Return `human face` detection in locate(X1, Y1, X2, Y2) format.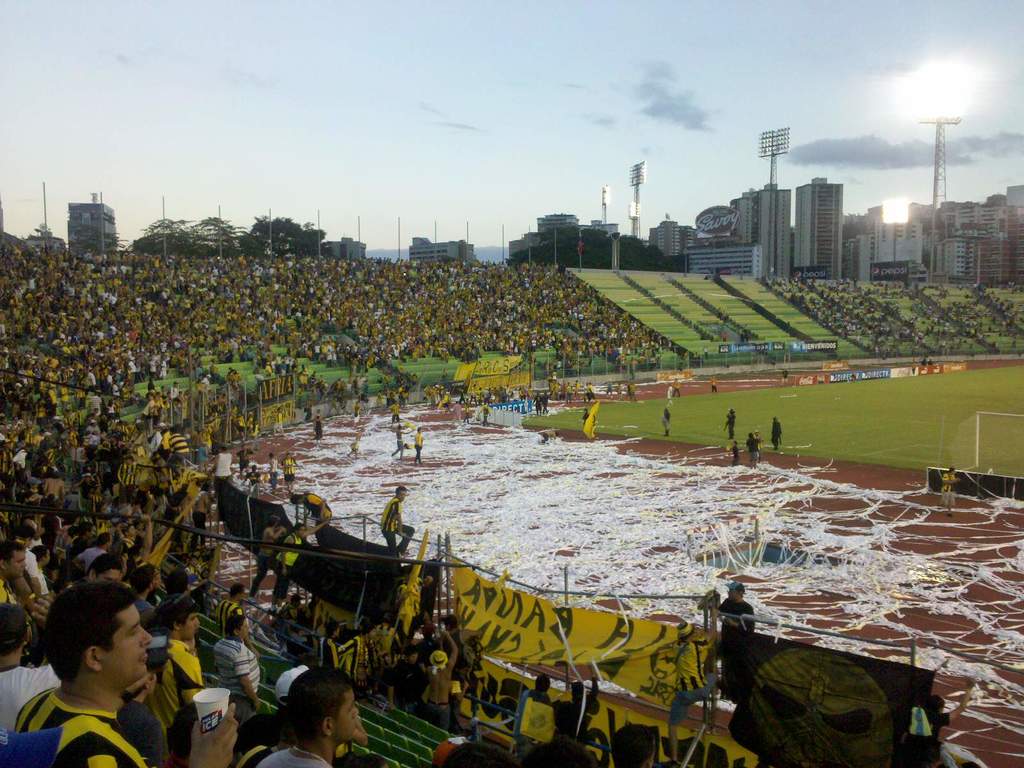
locate(331, 689, 359, 743).
